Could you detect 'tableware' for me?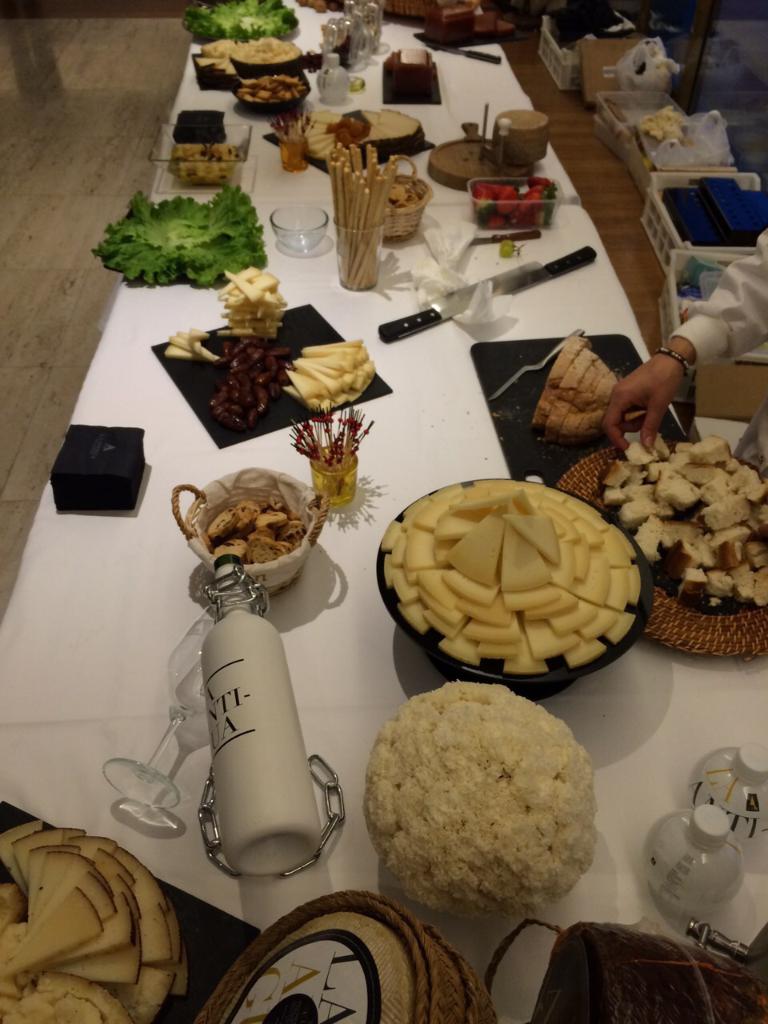
Detection result: <box>269,203,330,250</box>.
